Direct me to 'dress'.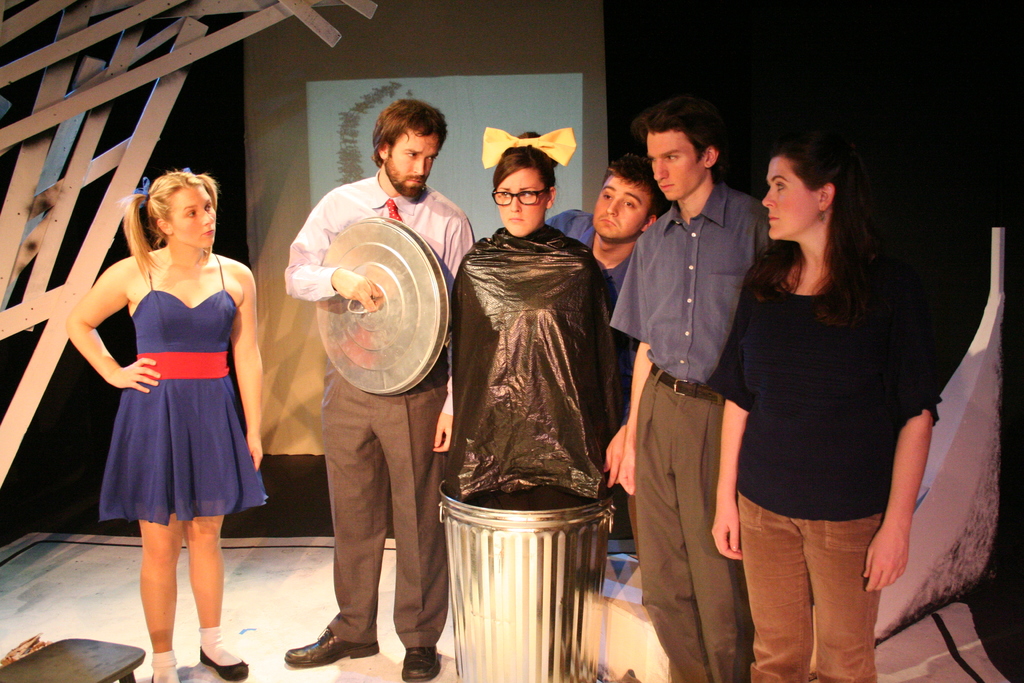
Direction: select_region(100, 252, 266, 528).
